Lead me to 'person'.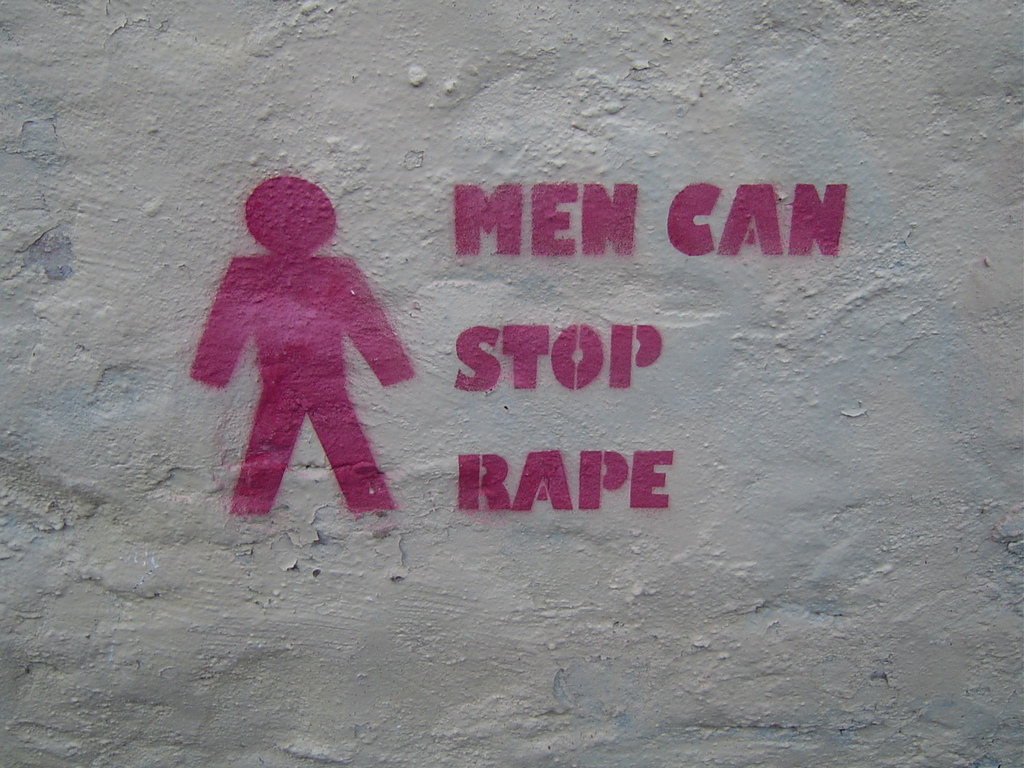
Lead to rect(186, 175, 416, 518).
